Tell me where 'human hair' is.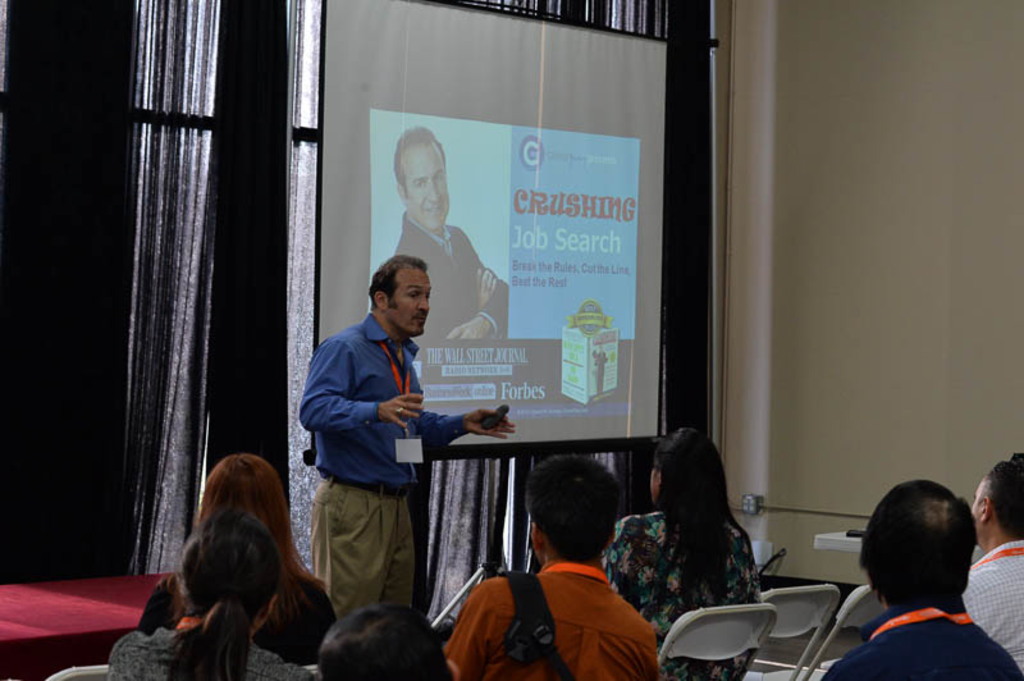
'human hair' is at x1=527, y1=453, x2=625, y2=563.
